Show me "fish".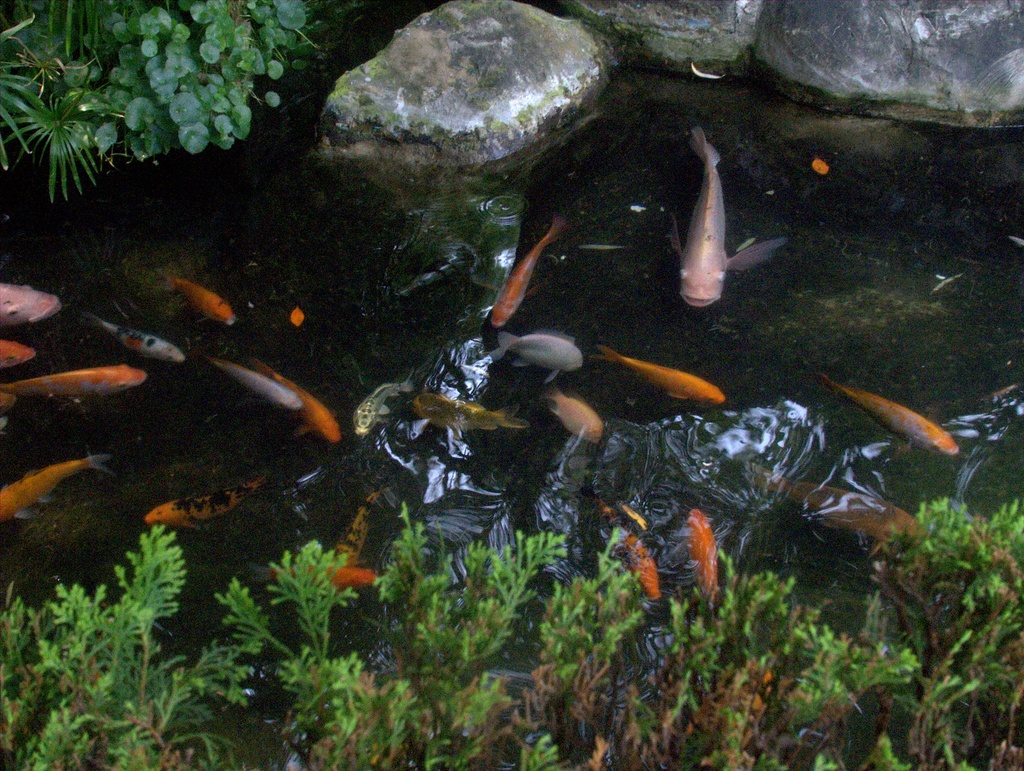
"fish" is here: bbox=(415, 391, 529, 436).
